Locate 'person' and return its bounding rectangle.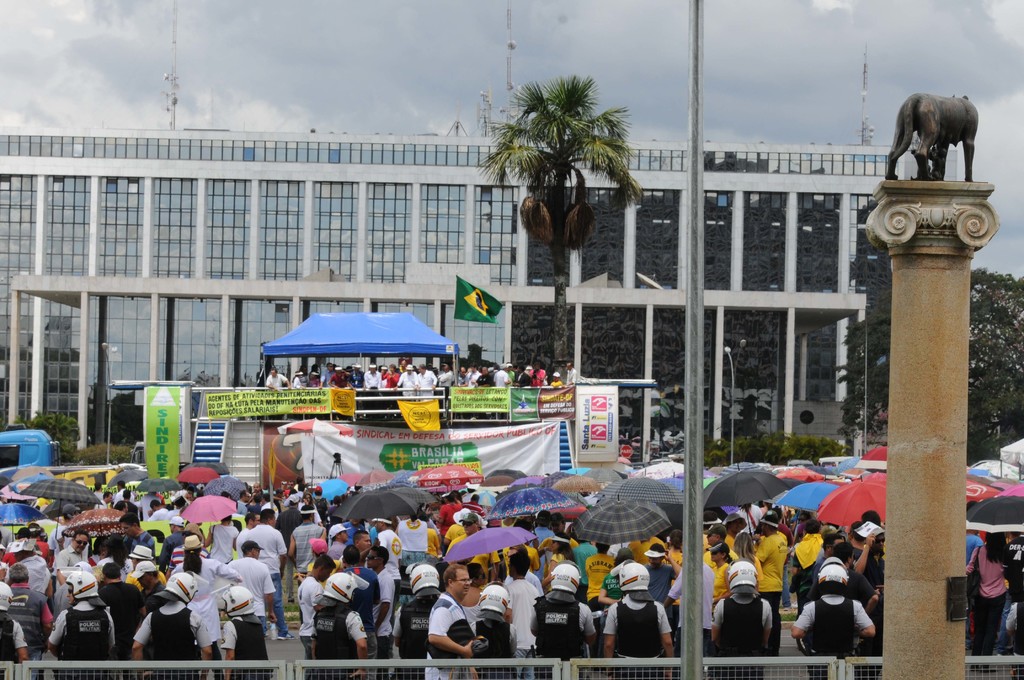
<bbox>824, 529, 874, 574</bbox>.
